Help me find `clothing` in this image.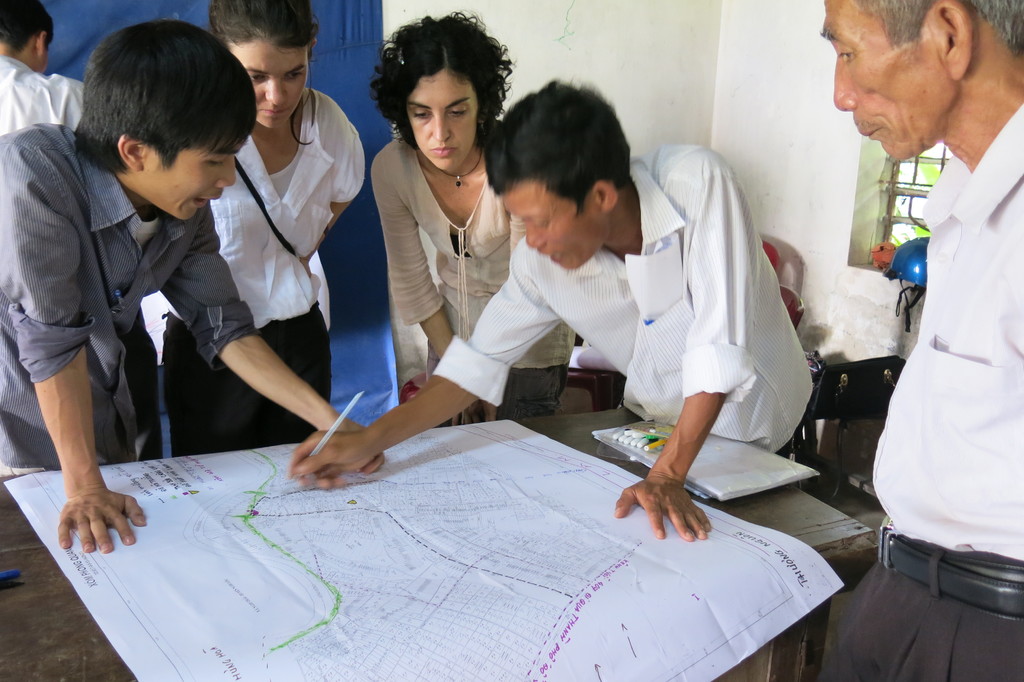
Found it: 367/126/513/383.
